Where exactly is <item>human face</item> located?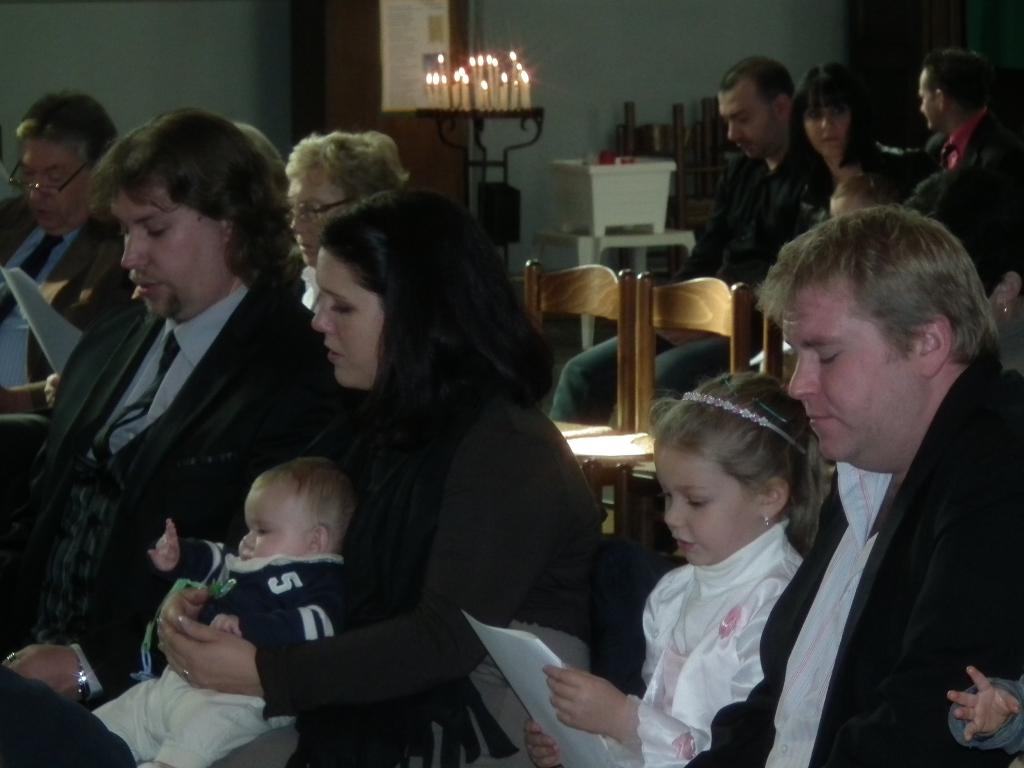
Its bounding box is bbox=[287, 172, 346, 264].
